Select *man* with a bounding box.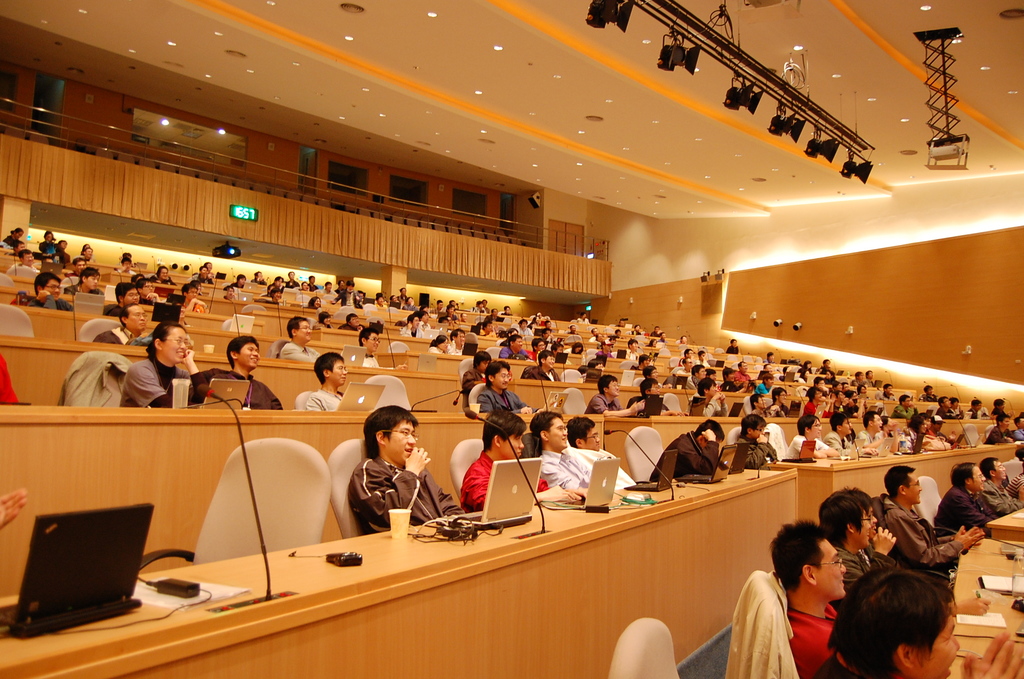
left=926, top=457, right=997, bottom=549.
